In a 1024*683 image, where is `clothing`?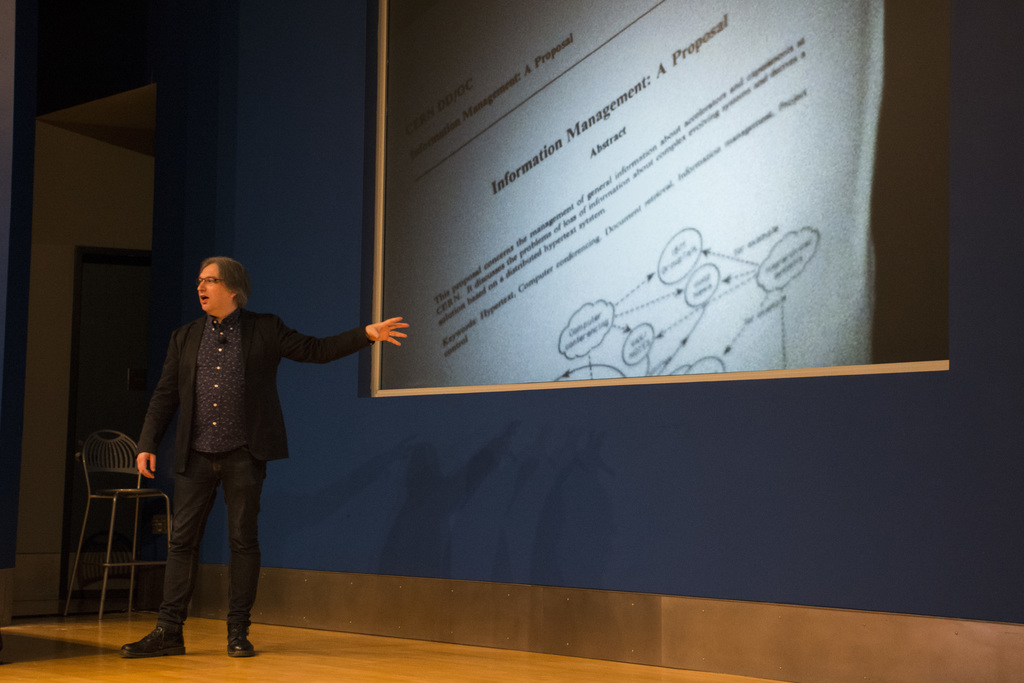
[x1=137, y1=265, x2=385, y2=607].
